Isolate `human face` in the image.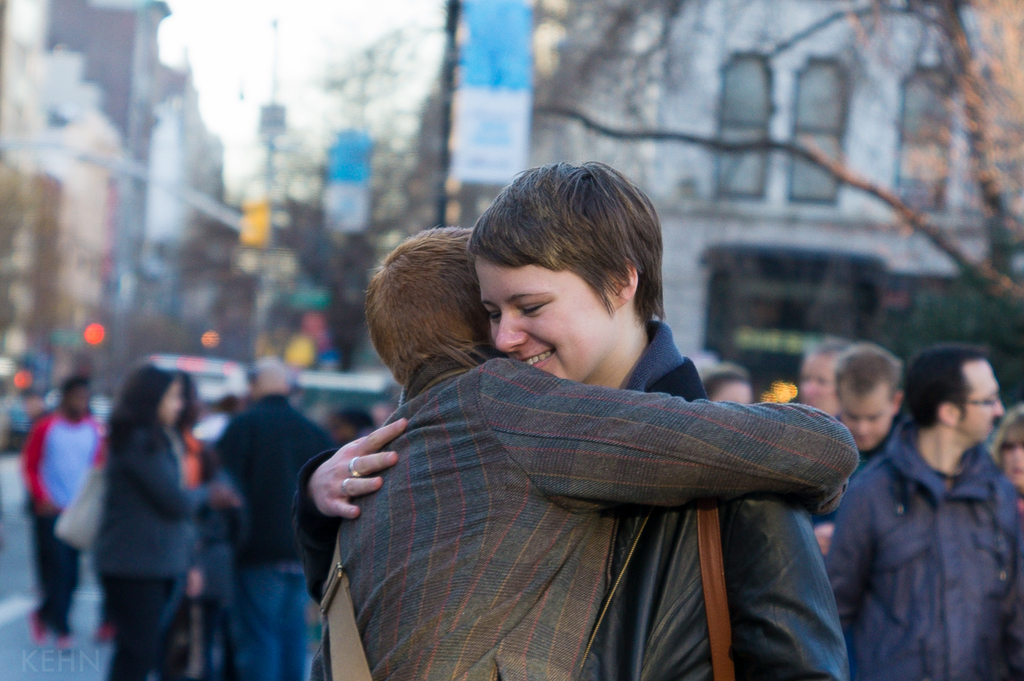
Isolated region: x1=714, y1=382, x2=753, y2=406.
